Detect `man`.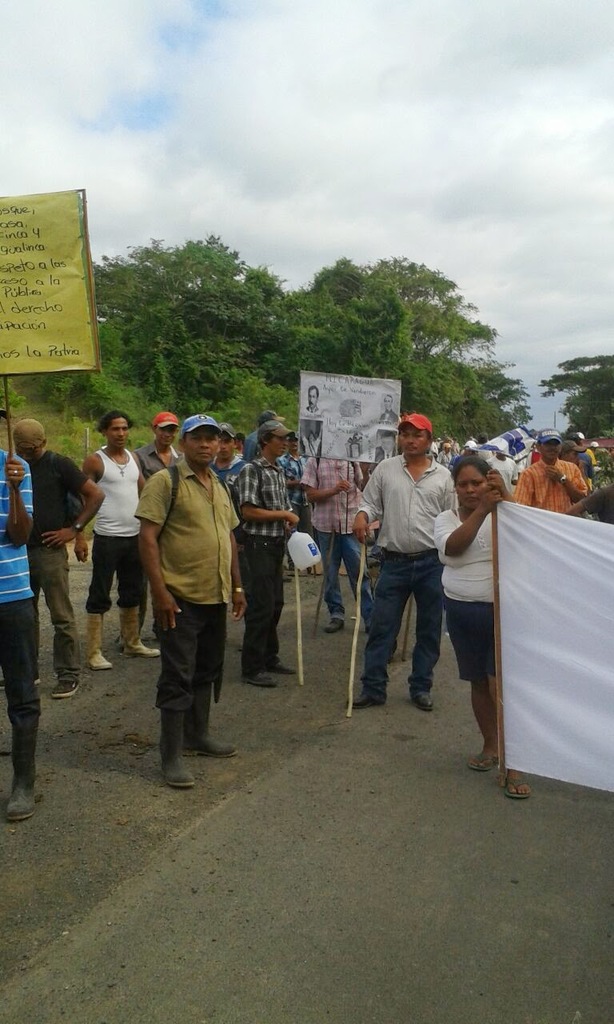
Detected at detection(221, 426, 300, 680).
